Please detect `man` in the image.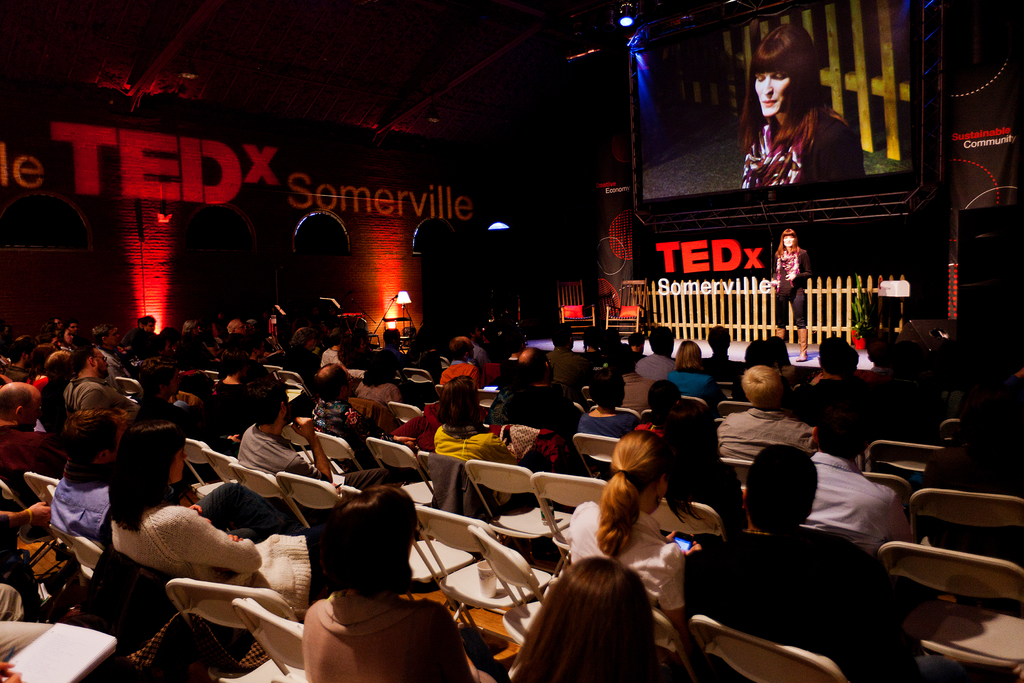
<bbox>808, 404, 913, 556</bbox>.
